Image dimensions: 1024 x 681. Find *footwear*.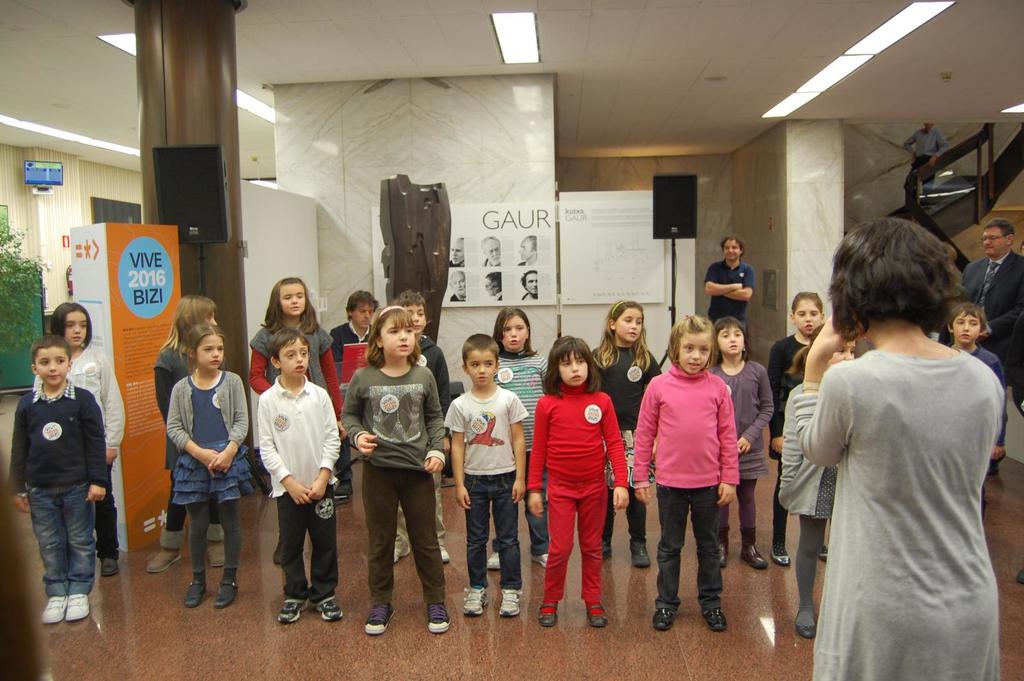
[left=104, top=561, right=120, bottom=575].
